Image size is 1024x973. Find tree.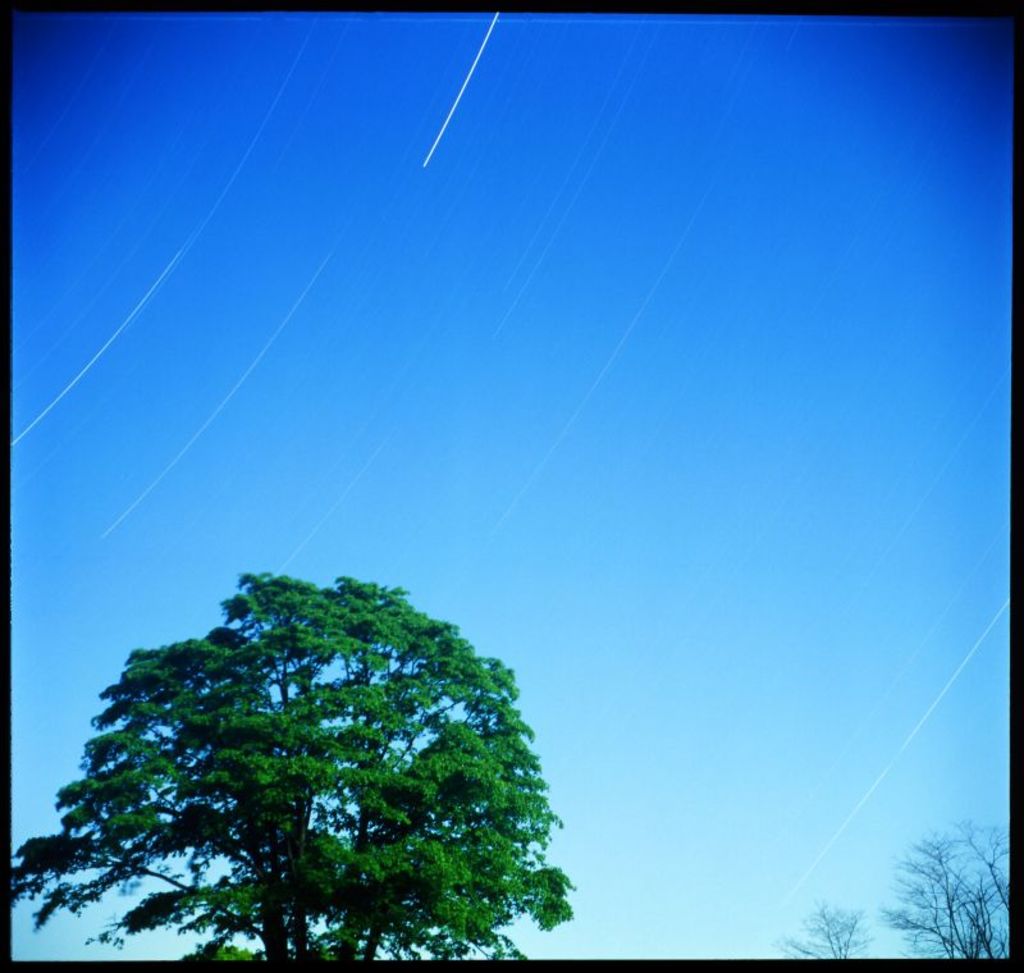
x1=877 y1=824 x2=1020 y2=964.
